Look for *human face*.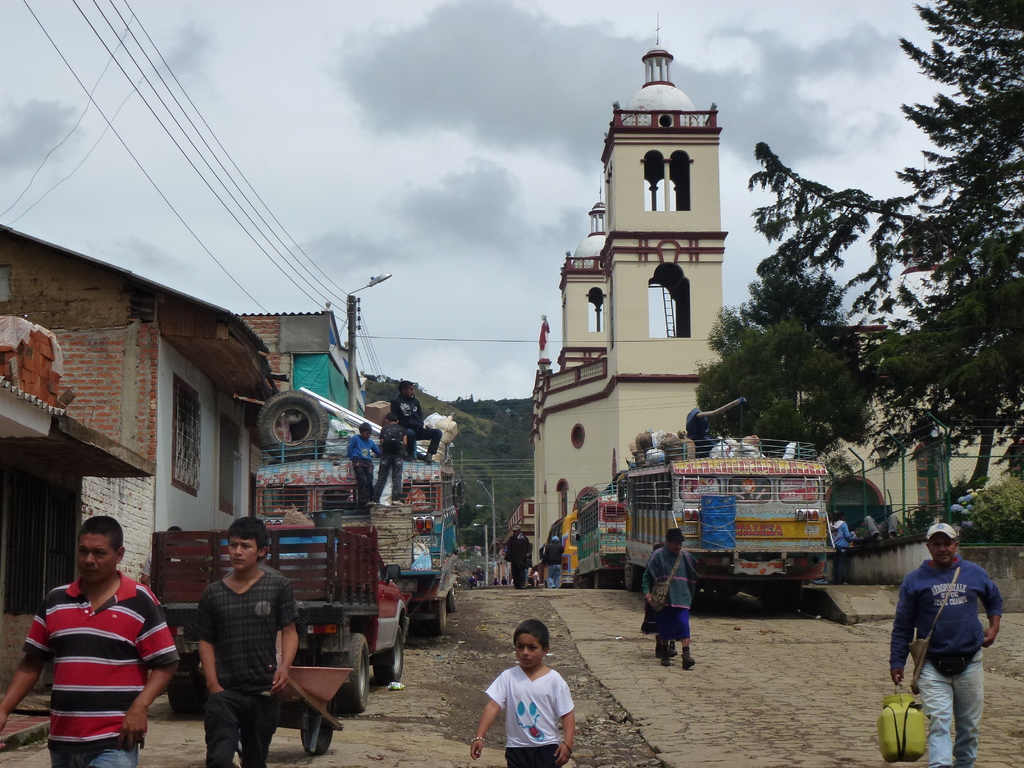
Found: select_region(929, 532, 956, 568).
